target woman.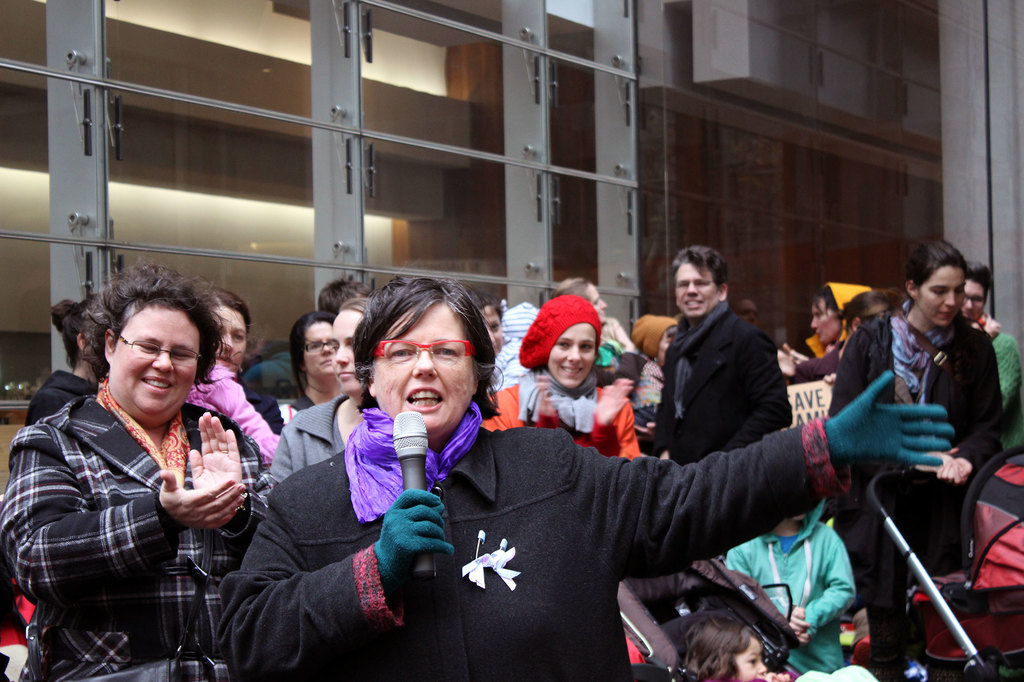
Target region: locate(20, 258, 269, 679).
